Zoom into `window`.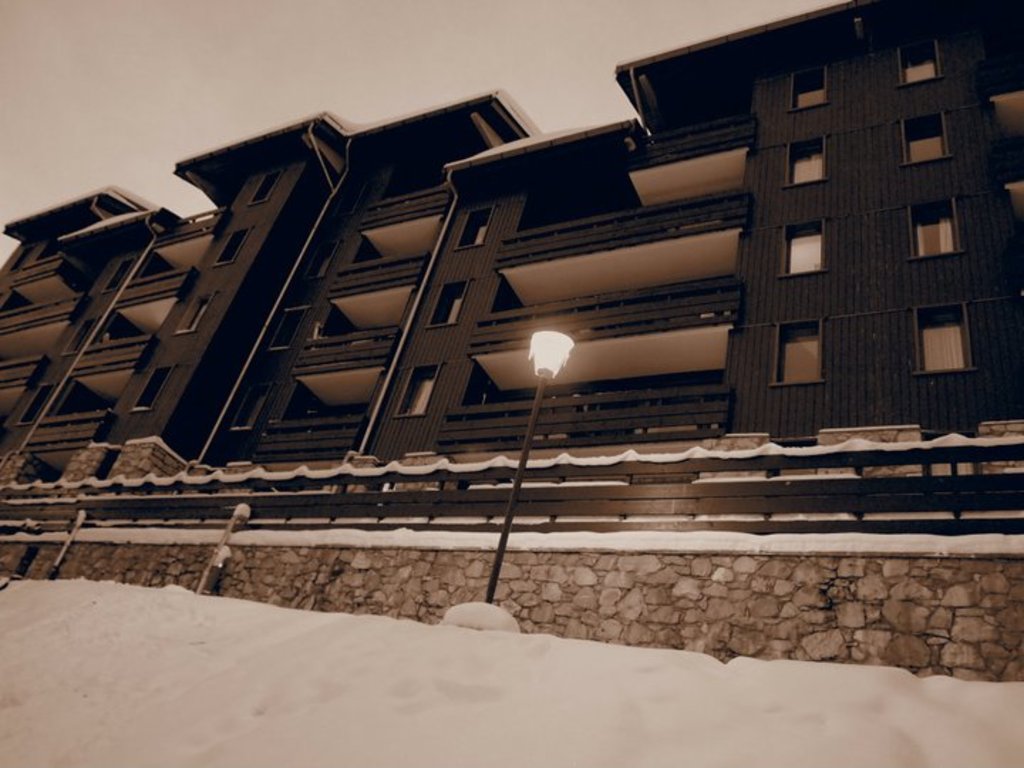
Zoom target: select_region(897, 292, 981, 368).
